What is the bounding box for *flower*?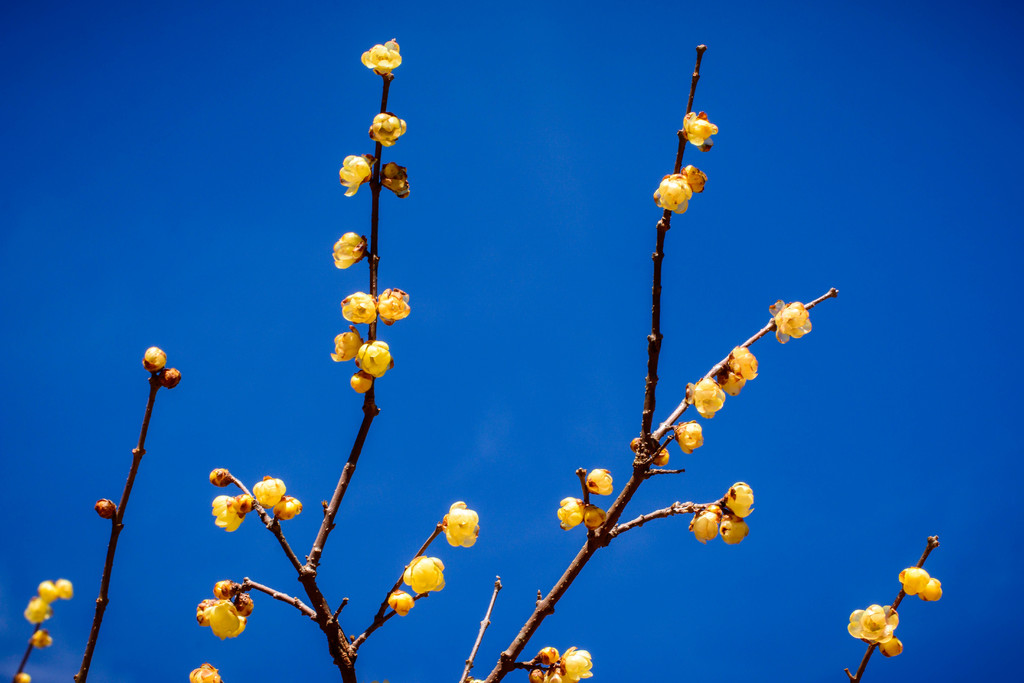
box=[390, 589, 413, 617].
